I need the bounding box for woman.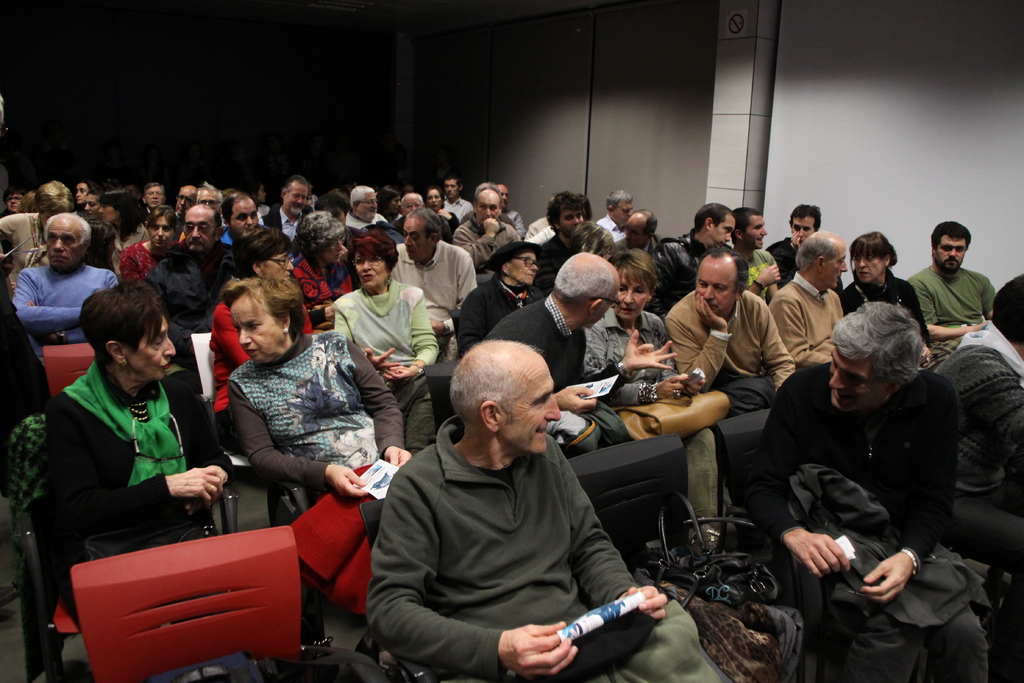
Here it is: (left=329, top=233, right=445, bottom=459).
